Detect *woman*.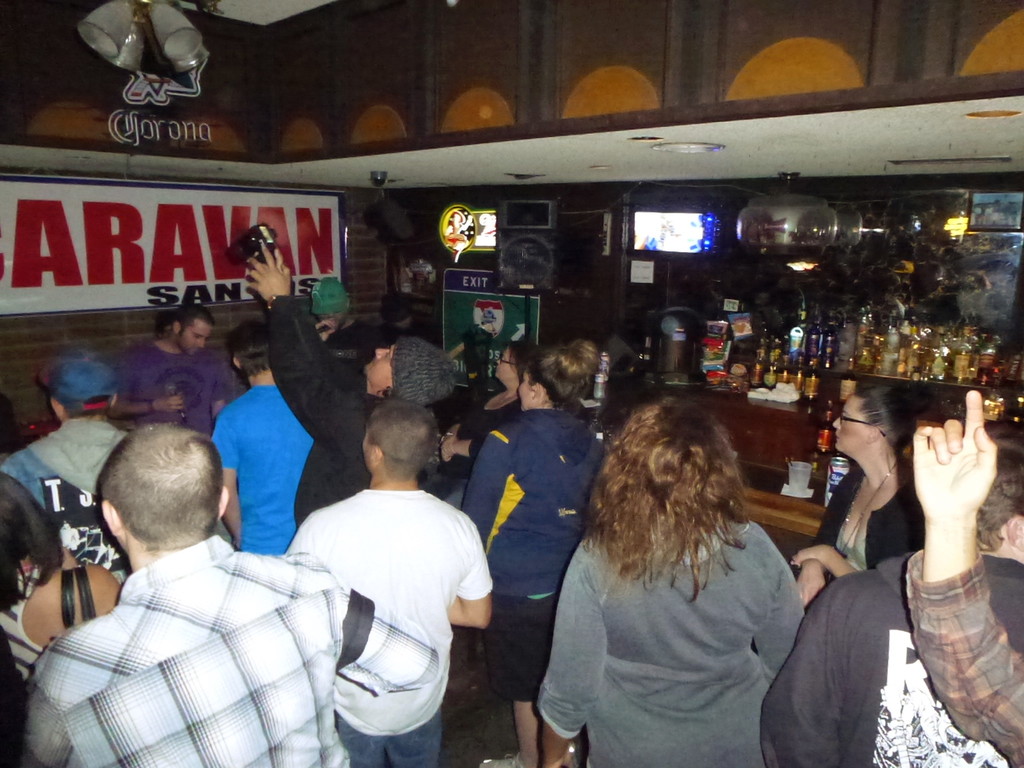
Detected at locate(795, 385, 940, 596).
